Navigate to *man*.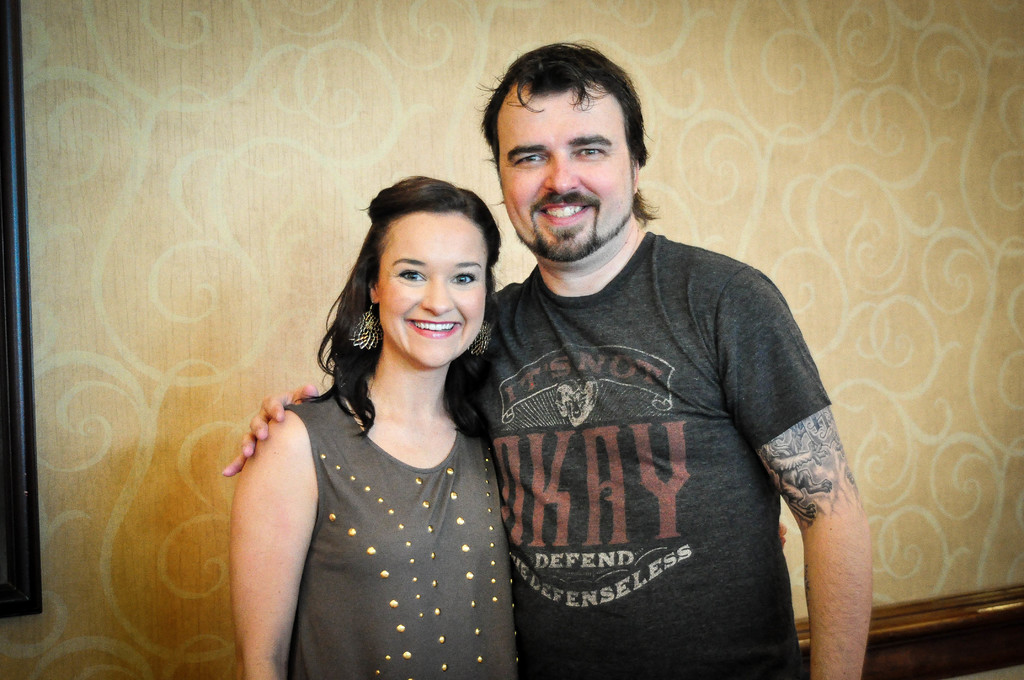
Navigation target: [307, 66, 903, 668].
